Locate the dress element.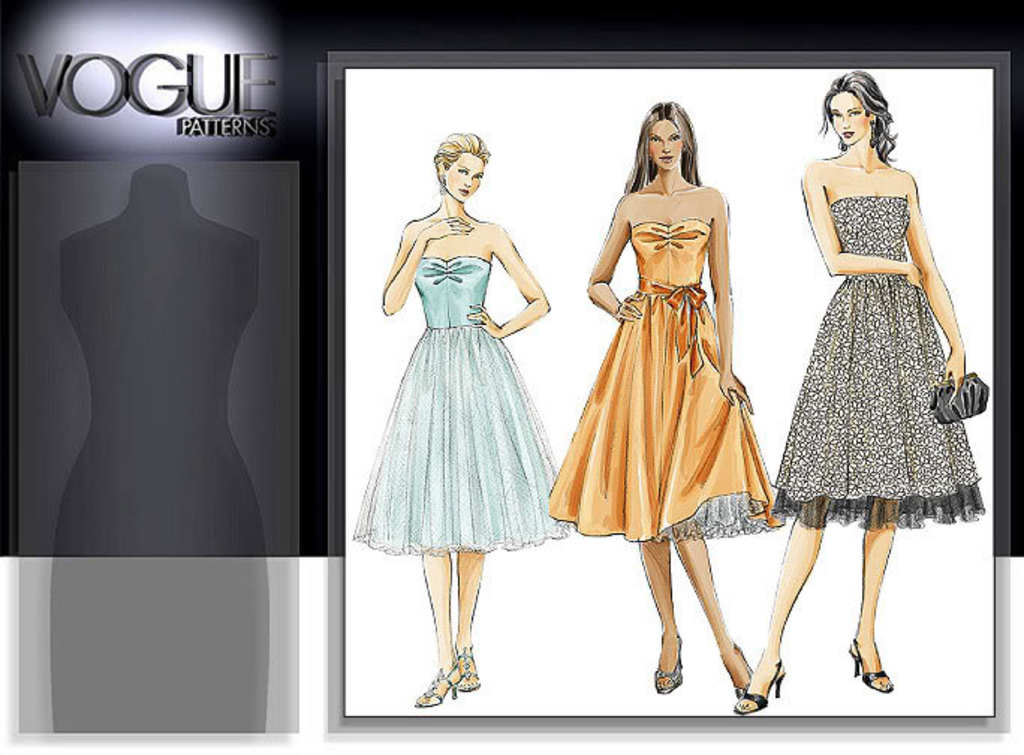
Element bbox: [left=349, top=255, right=567, bottom=554].
